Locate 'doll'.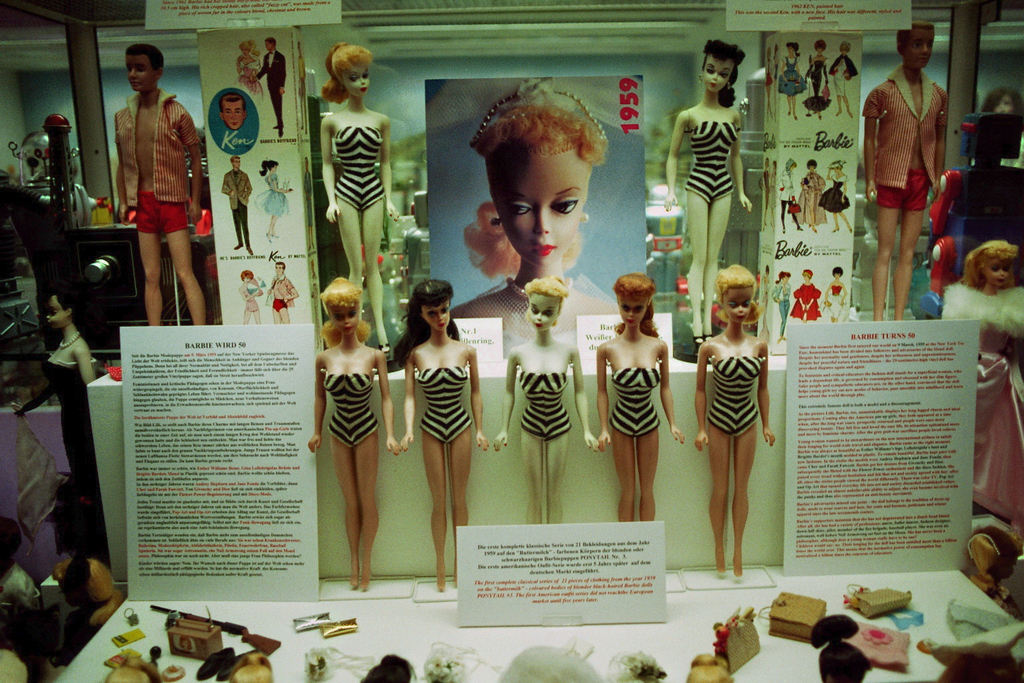
Bounding box: bbox(863, 21, 941, 327).
